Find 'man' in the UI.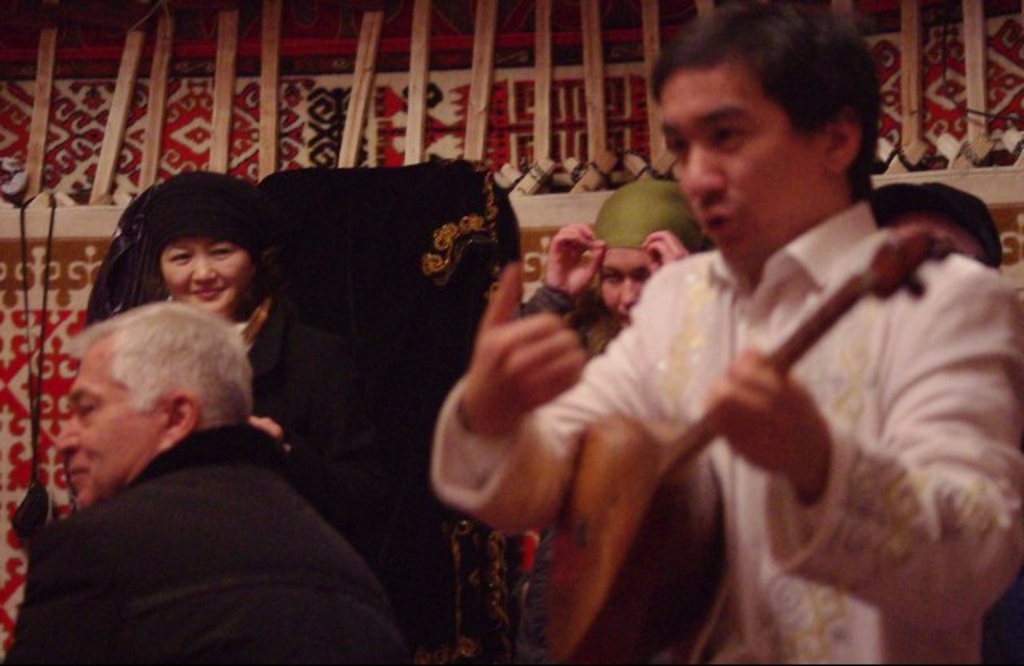
UI element at <bbox>0, 251, 387, 652</bbox>.
